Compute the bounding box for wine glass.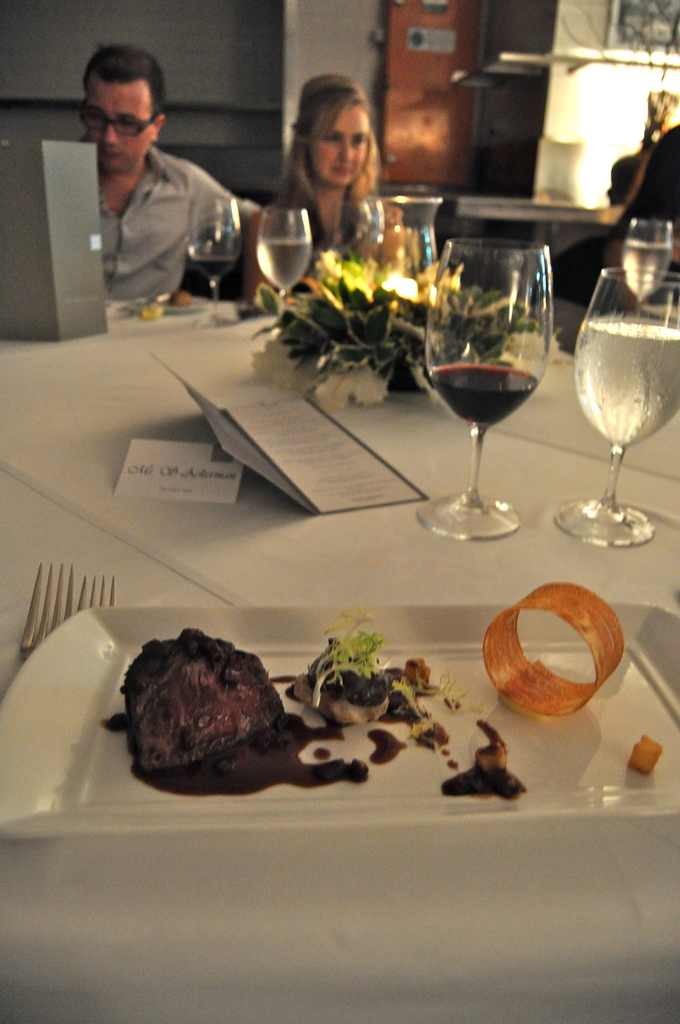
bbox(624, 218, 669, 323).
